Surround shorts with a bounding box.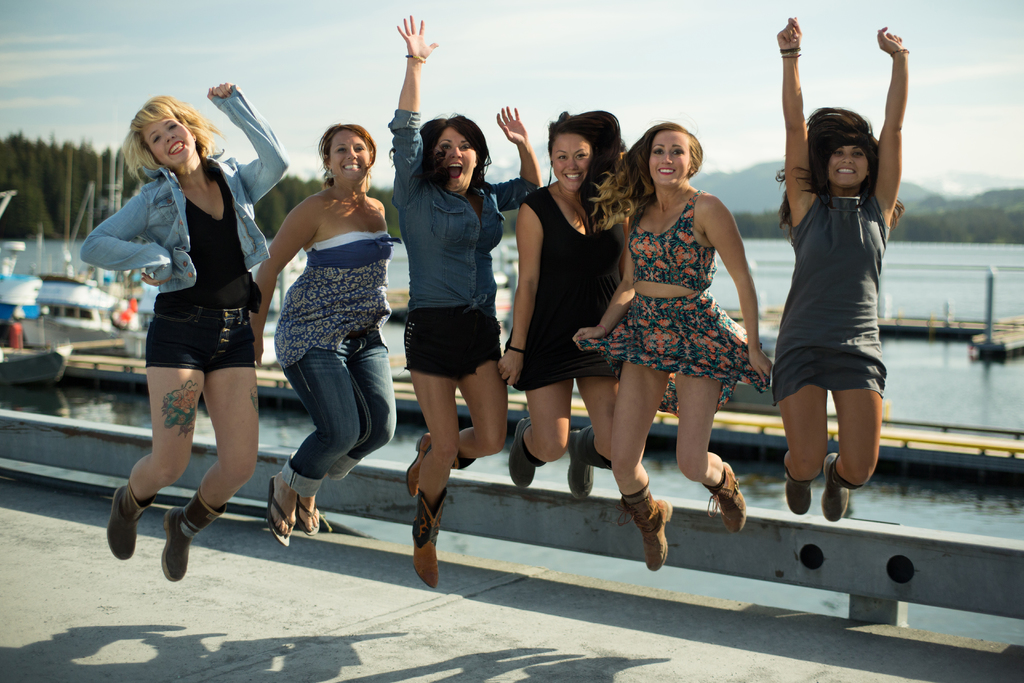
<region>402, 303, 500, 381</region>.
